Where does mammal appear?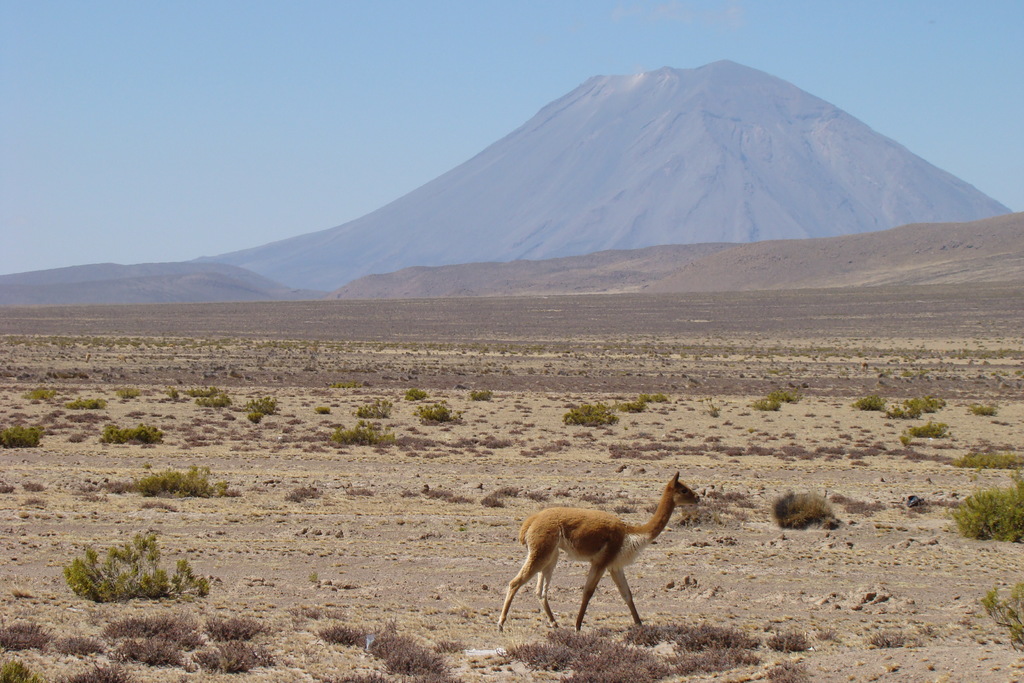
Appears at box=[490, 447, 723, 643].
